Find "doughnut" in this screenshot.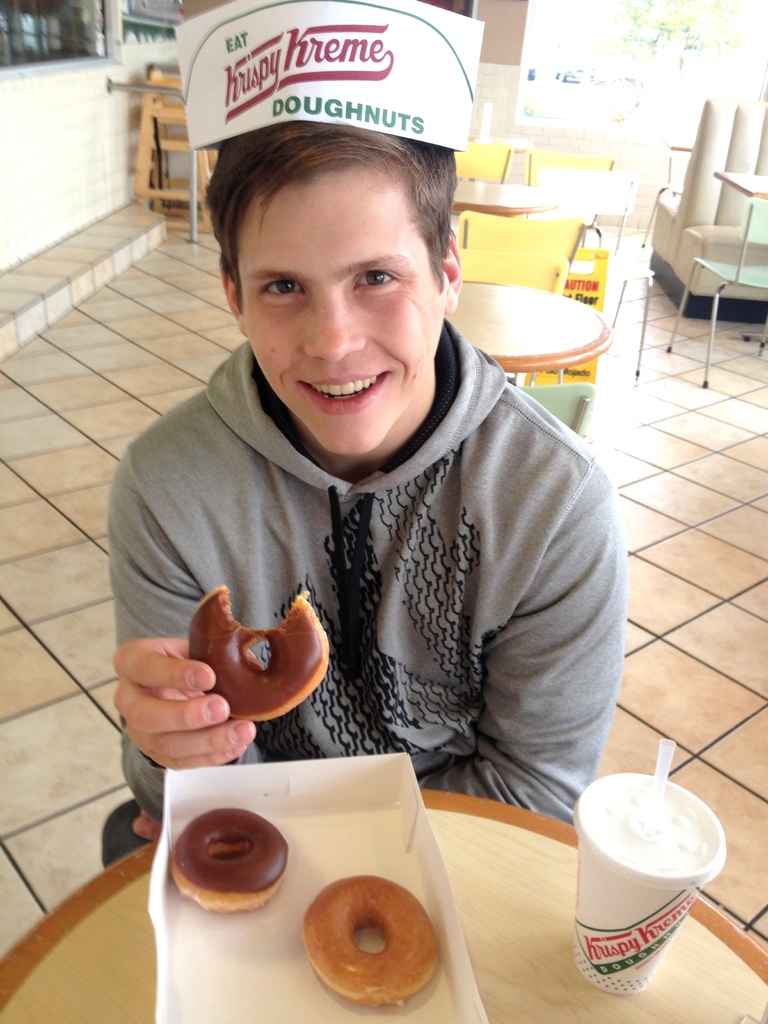
The bounding box for "doughnut" is <box>175,802,294,914</box>.
